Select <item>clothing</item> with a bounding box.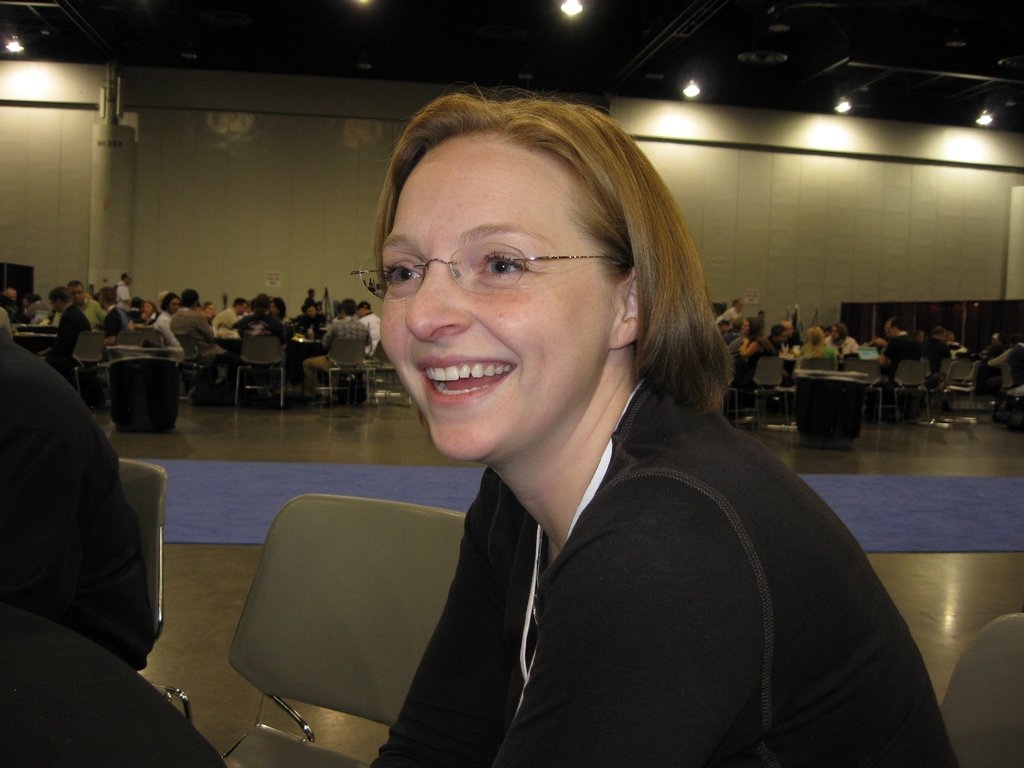
(205,305,243,332).
